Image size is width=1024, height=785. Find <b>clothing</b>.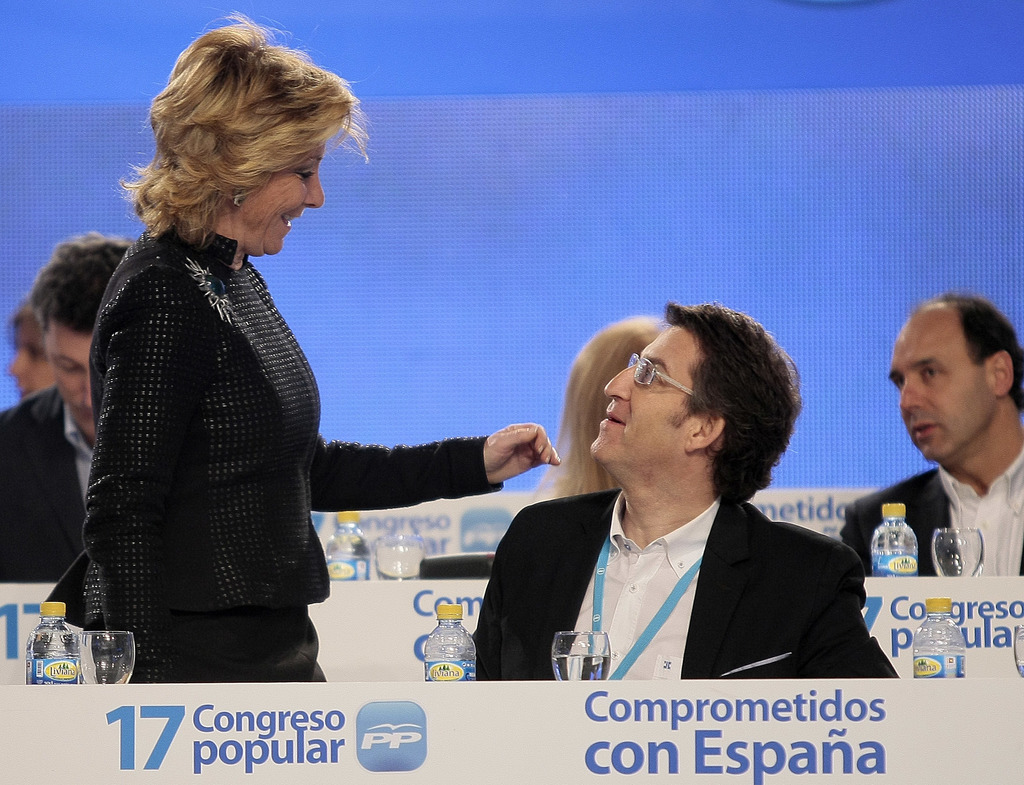
bbox(842, 433, 1023, 581).
